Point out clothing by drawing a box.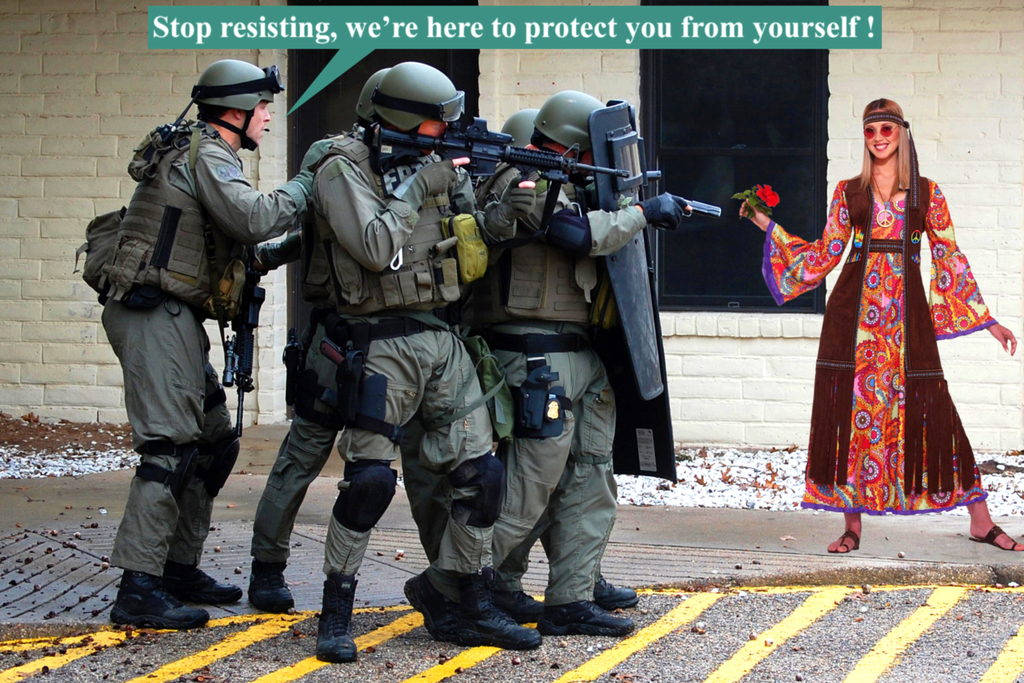
(803, 144, 997, 523).
